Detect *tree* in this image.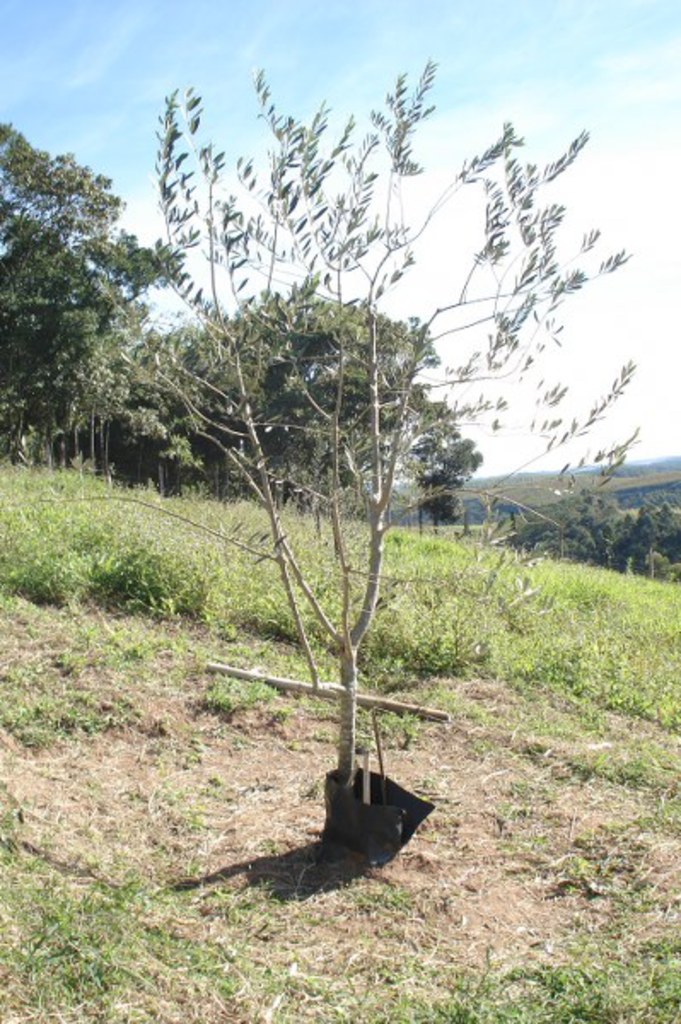
Detection: {"left": 56, "top": 323, "right": 138, "bottom": 473}.
